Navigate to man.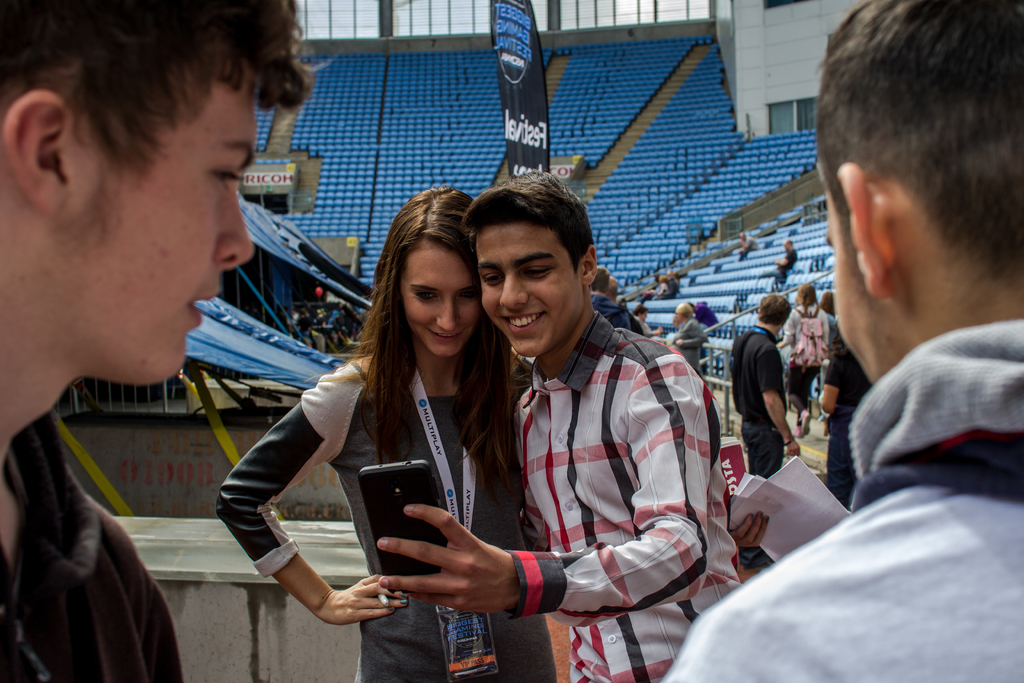
Navigation target: left=633, top=304, right=661, bottom=343.
